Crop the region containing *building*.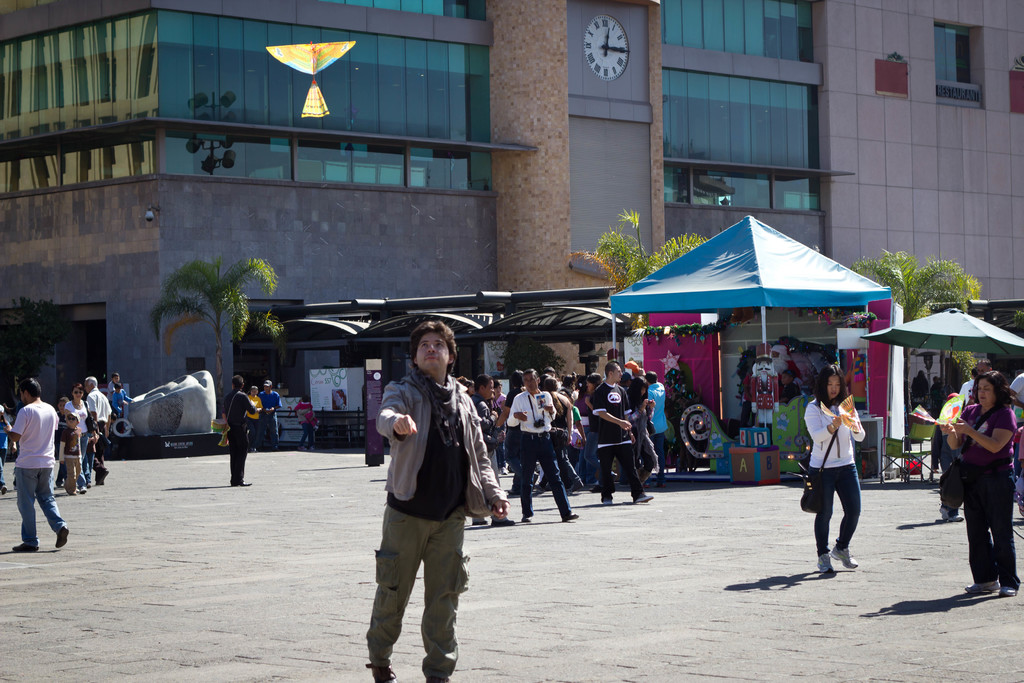
Crop region: 0 0 1023 445.
